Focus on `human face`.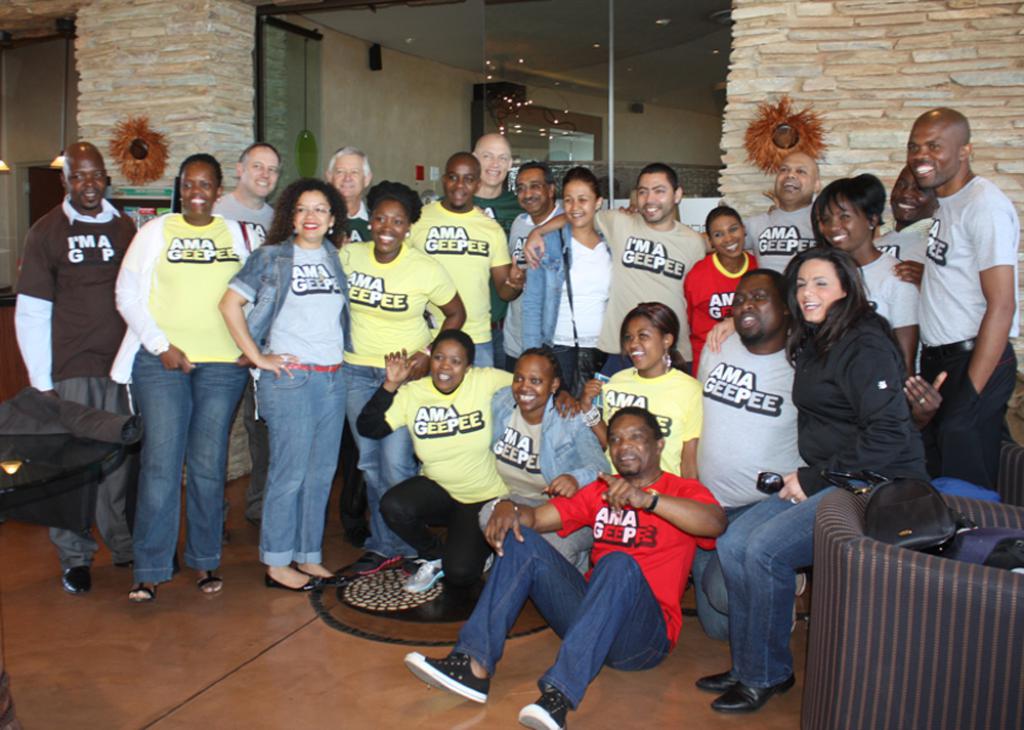
Focused at Rect(906, 110, 954, 185).
